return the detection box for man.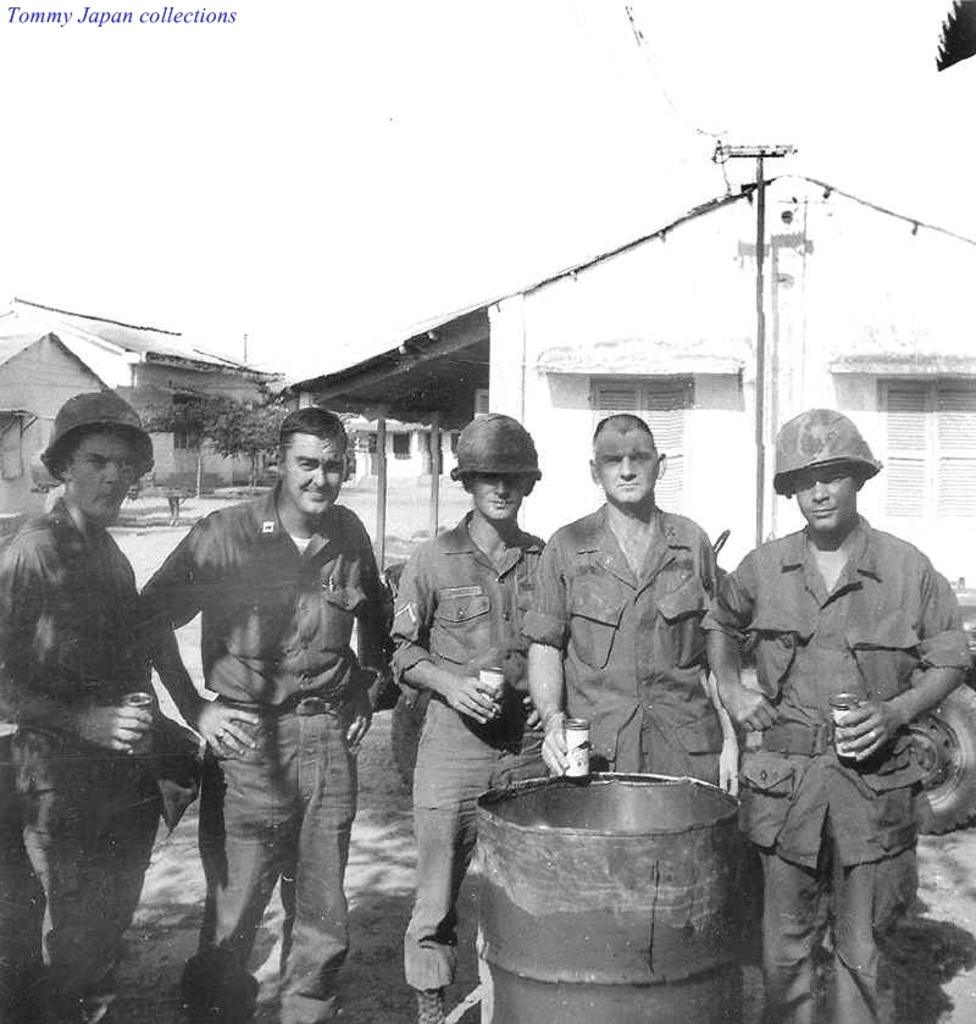
region(387, 402, 558, 1023).
